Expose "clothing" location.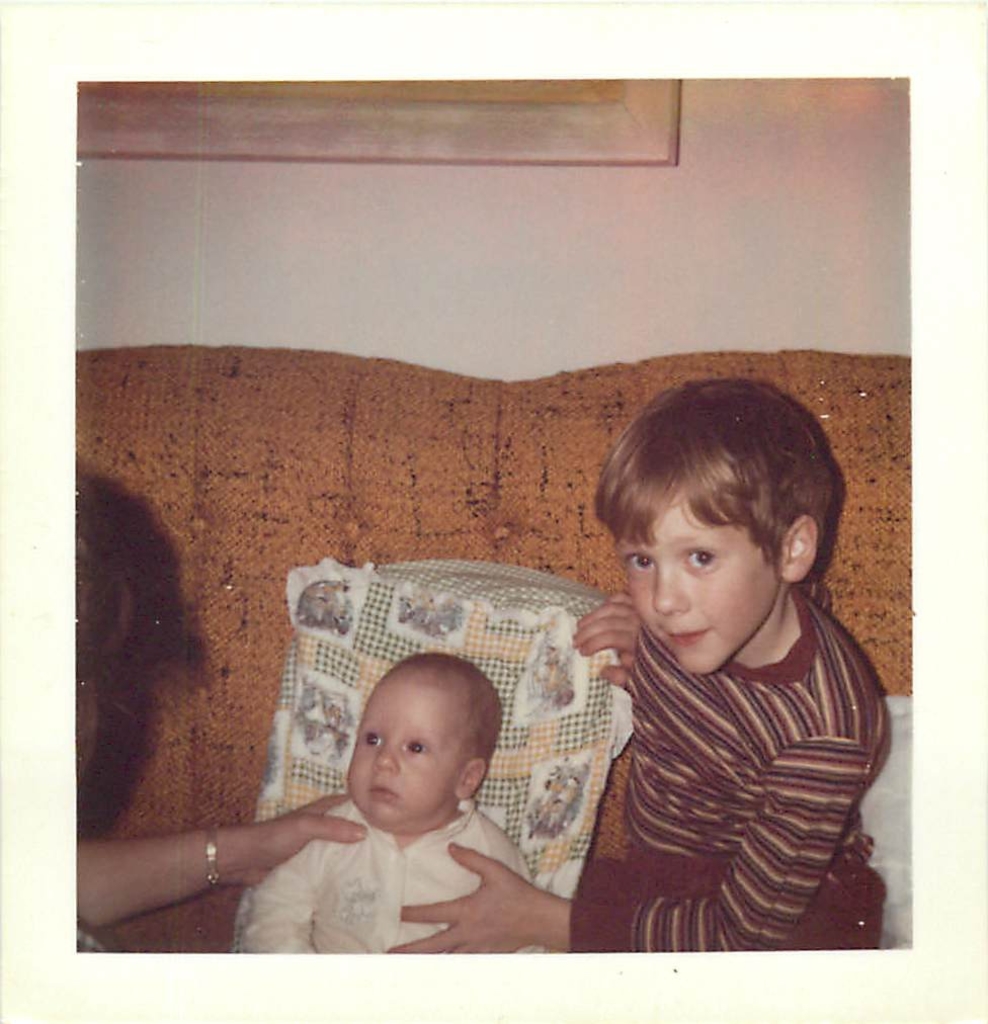
Exposed at detection(541, 475, 907, 953).
